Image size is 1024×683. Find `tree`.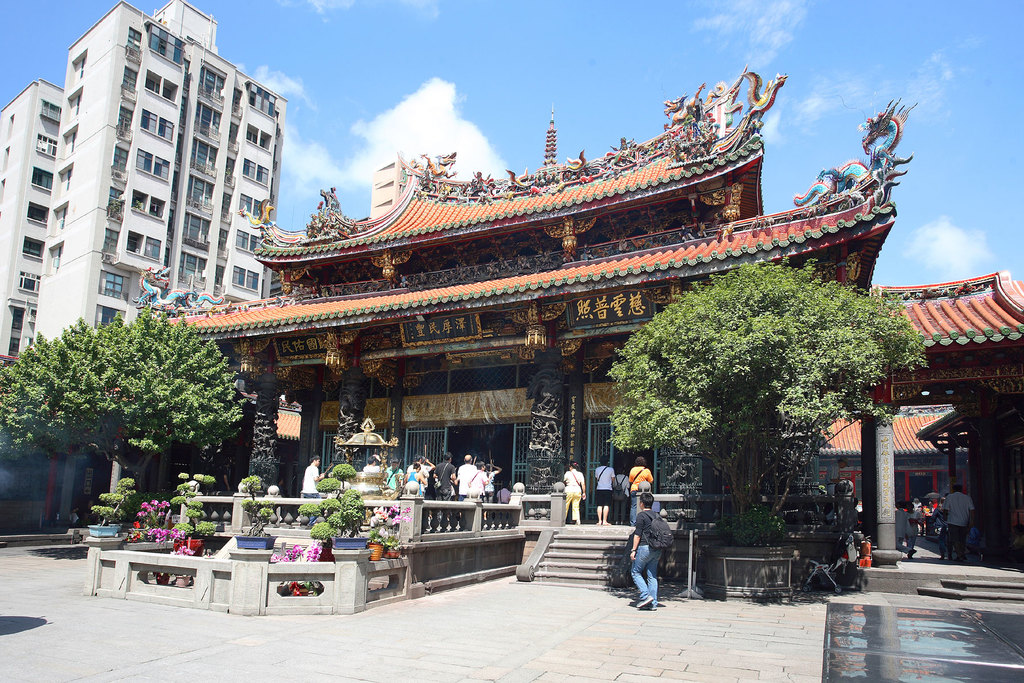
(left=0, top=300, right=252, bottom=495).
